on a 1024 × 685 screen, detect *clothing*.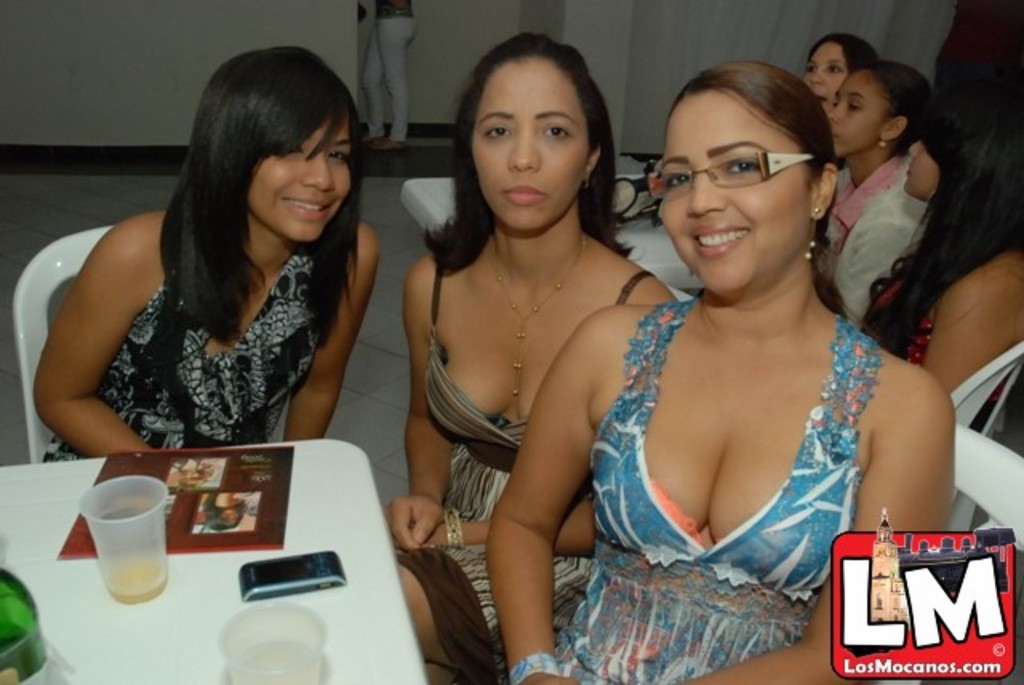
crop(32, 174, 370, 466).
